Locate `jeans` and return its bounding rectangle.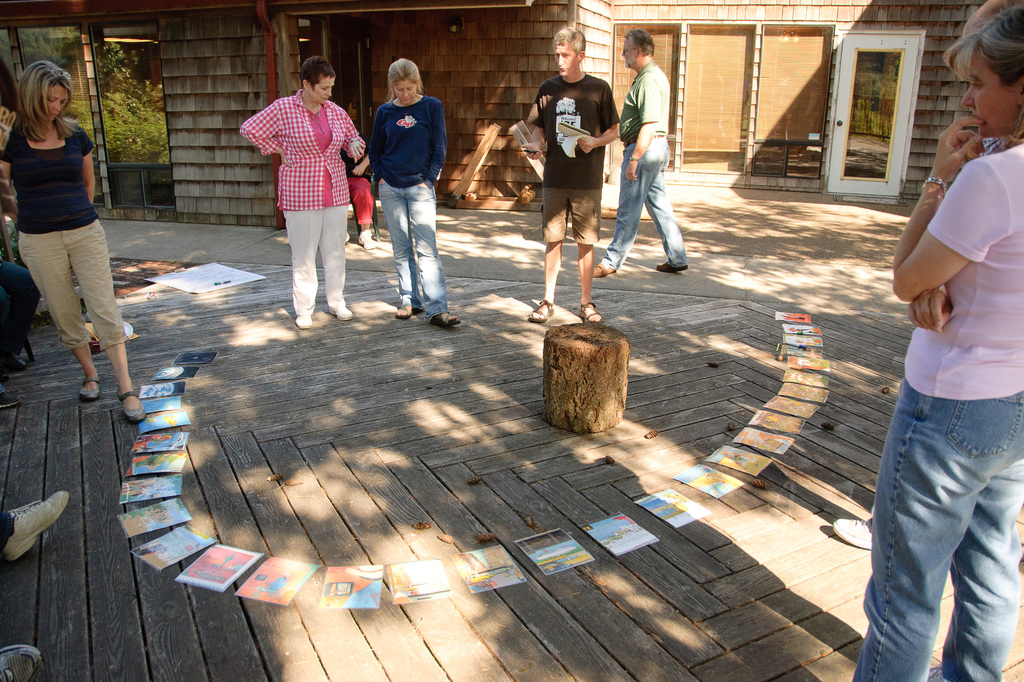
(373, 173, 445, 320).
